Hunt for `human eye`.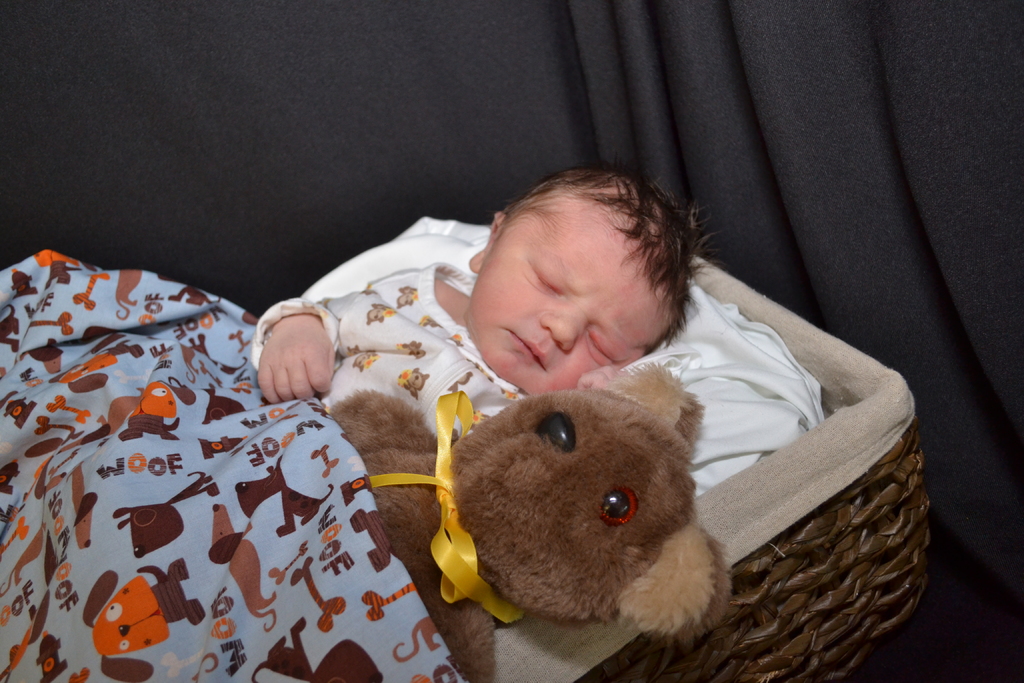
Hunted down at [589,327,618,366].
